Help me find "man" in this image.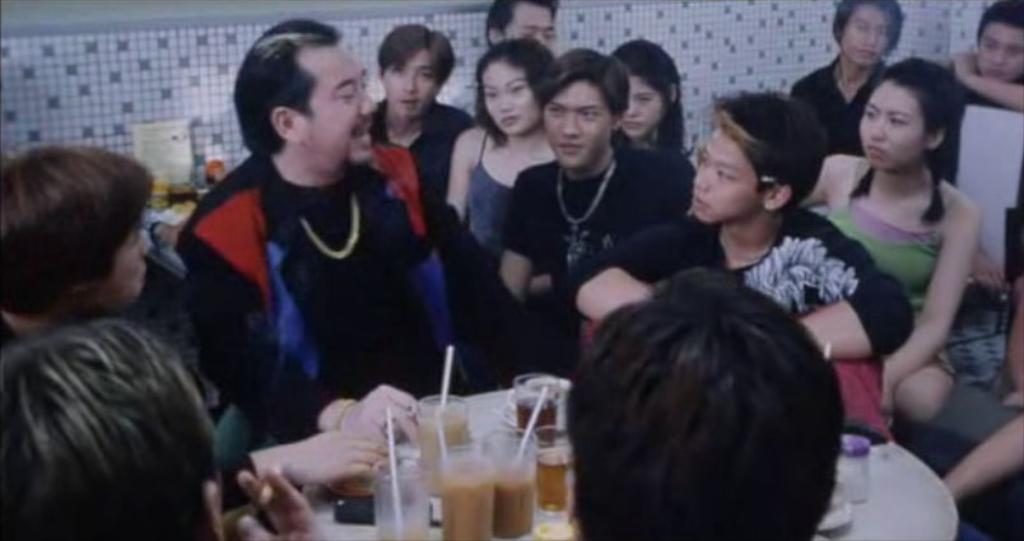
Found it: region(0, 313, 215, 540).
